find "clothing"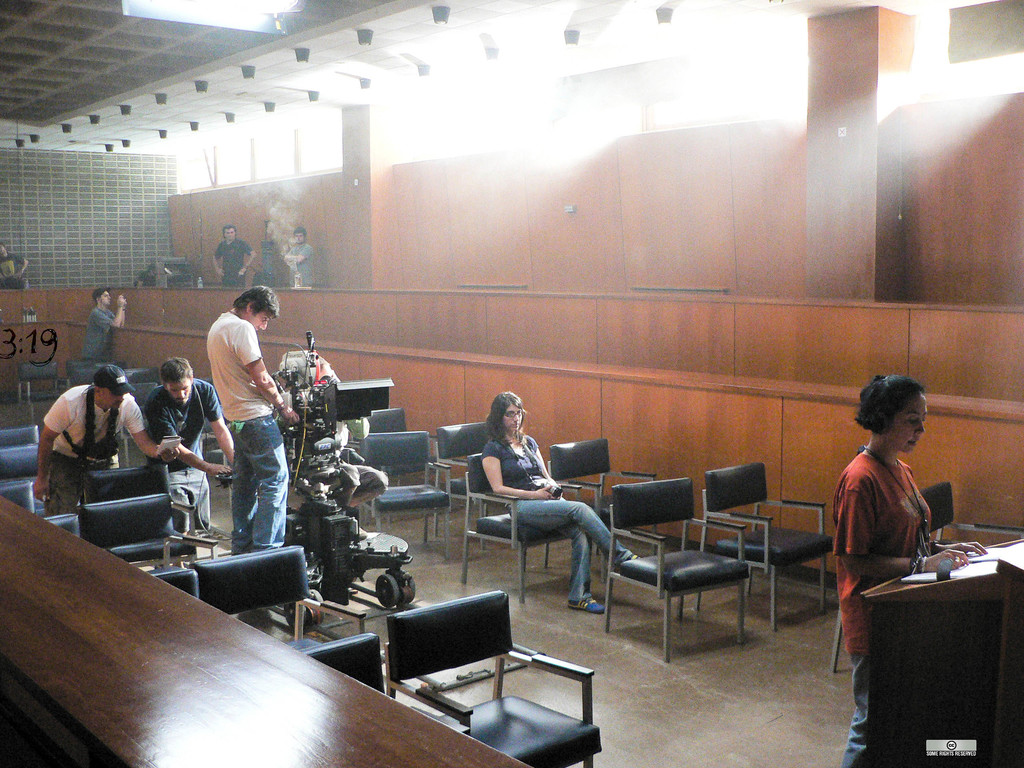
187:282:285:525
